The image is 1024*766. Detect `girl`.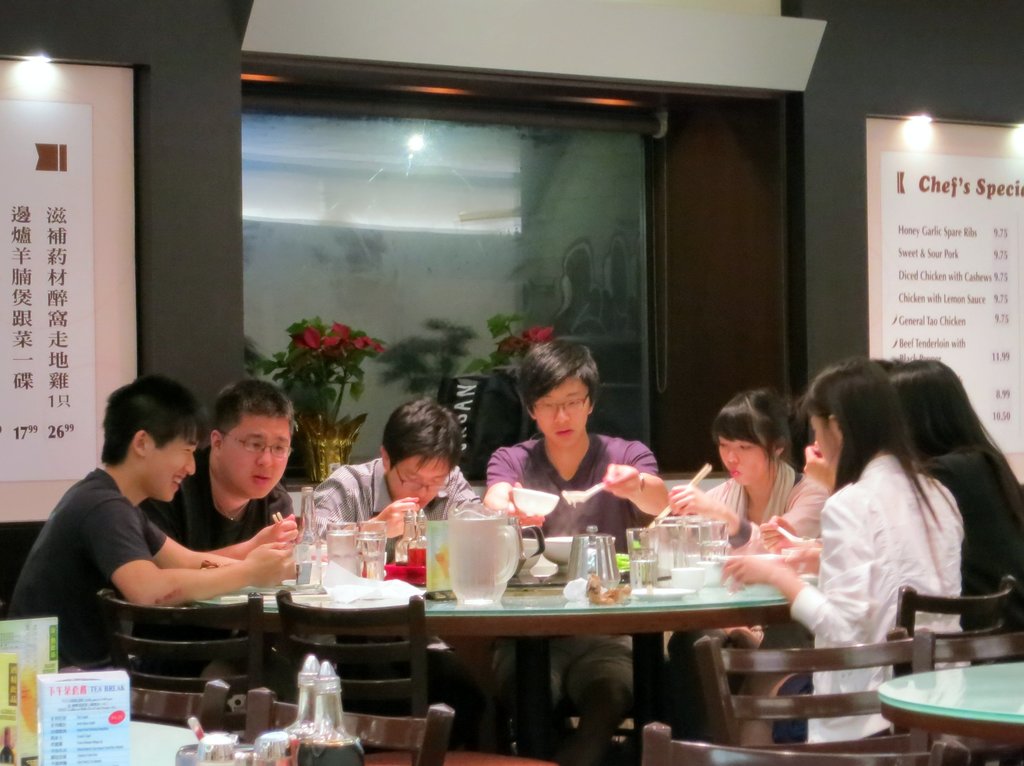
Detection: bbox=(671, 389, 806, 553).
